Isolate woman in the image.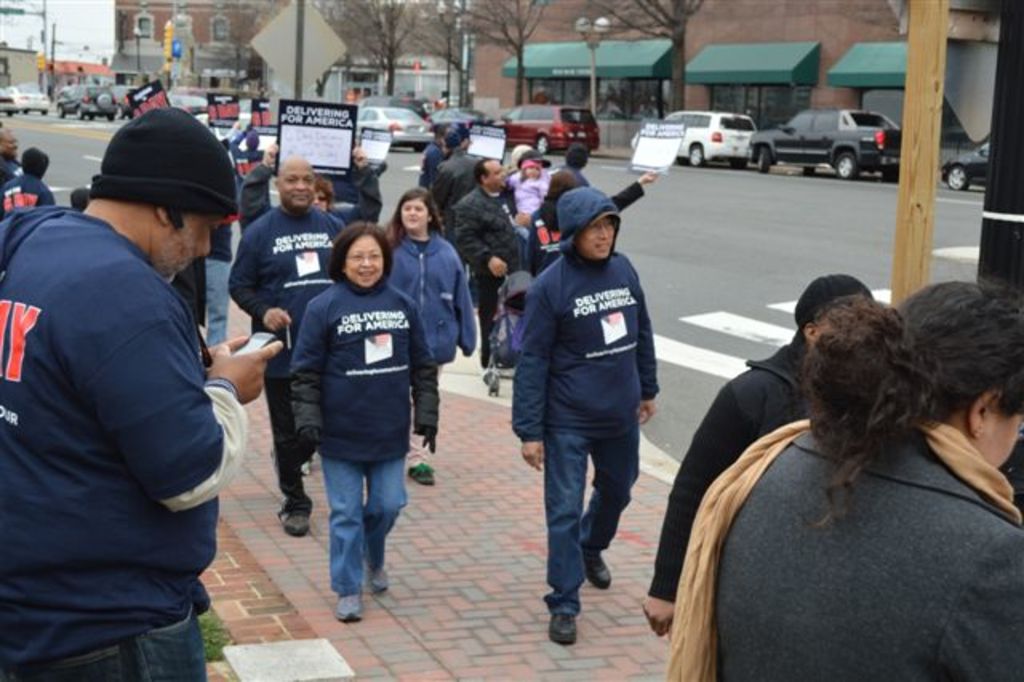
Isolated region: [522, 170, 664, 285].
